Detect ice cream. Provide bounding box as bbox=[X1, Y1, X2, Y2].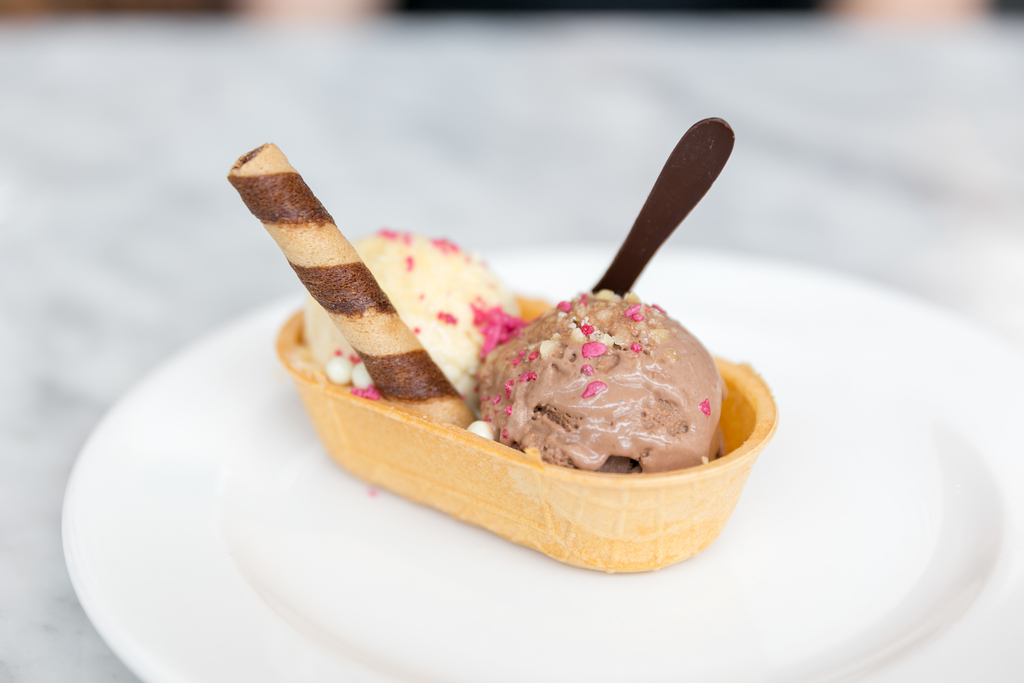
bbox=[298, 225, 529, 385].
